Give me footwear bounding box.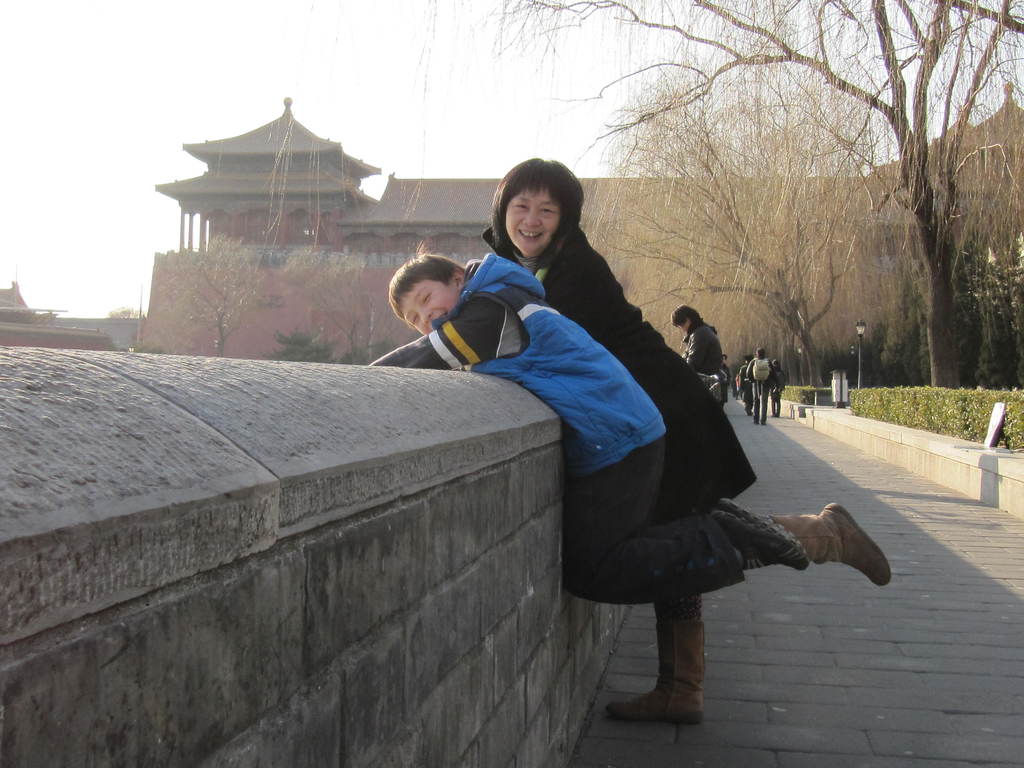
819, 500, 886, 589.
